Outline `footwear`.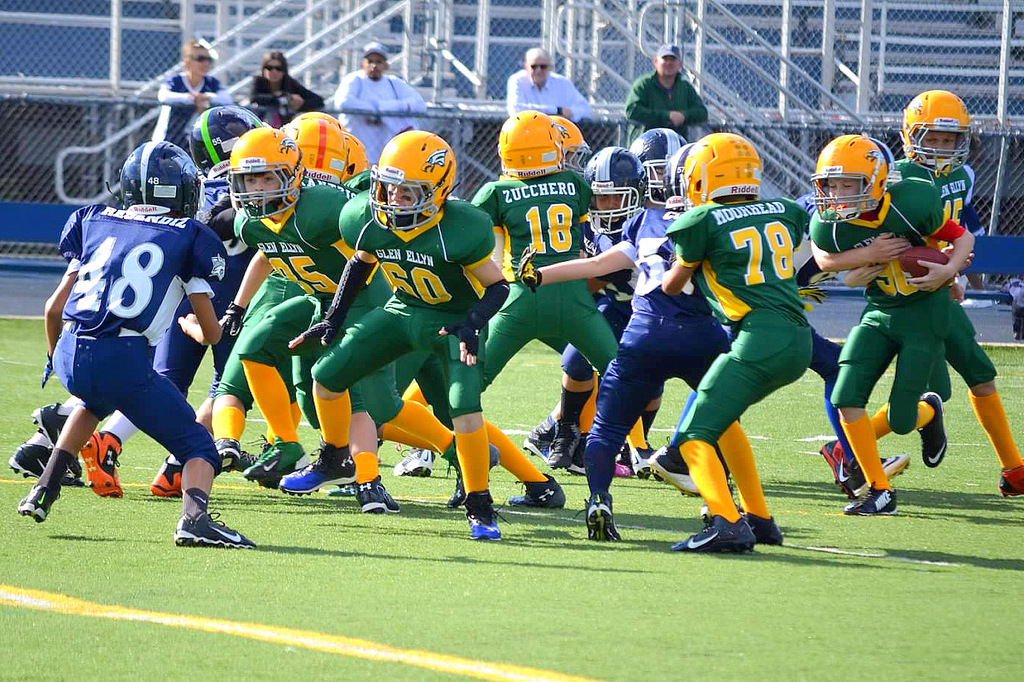
Outline: BBox(214, 437, 235, 474).
